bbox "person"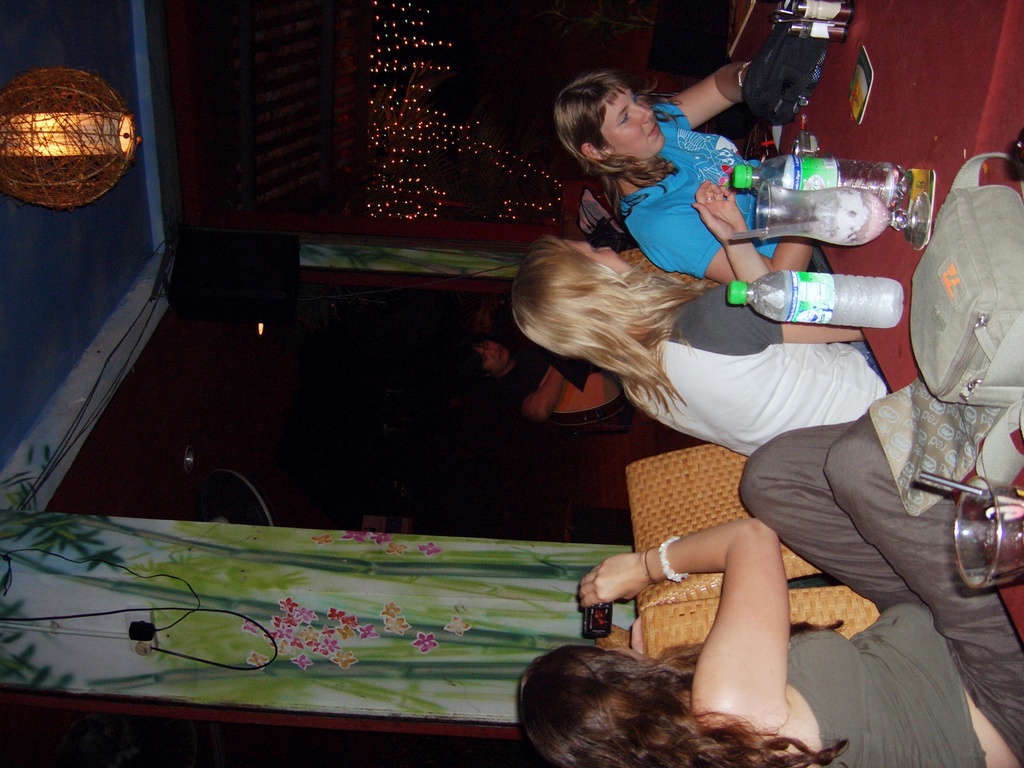
Rect(548, 56, 835, 278)
